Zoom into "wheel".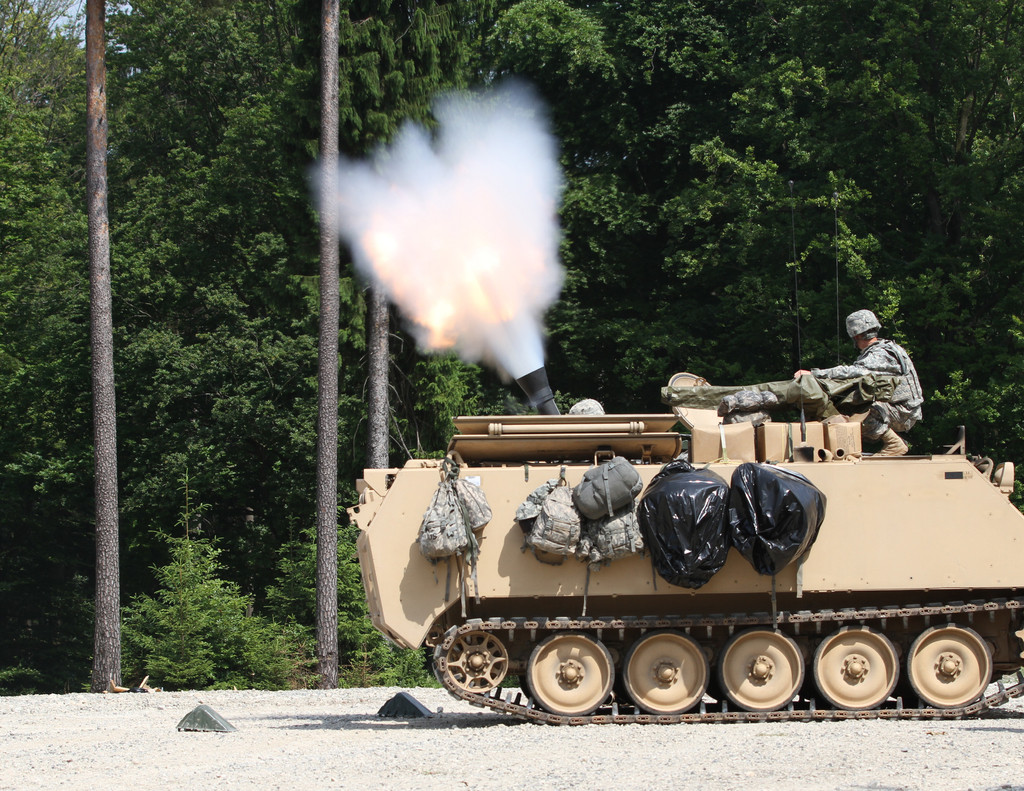
Zoom target: (x1=716, y1=626, x2=804, y2=711).
